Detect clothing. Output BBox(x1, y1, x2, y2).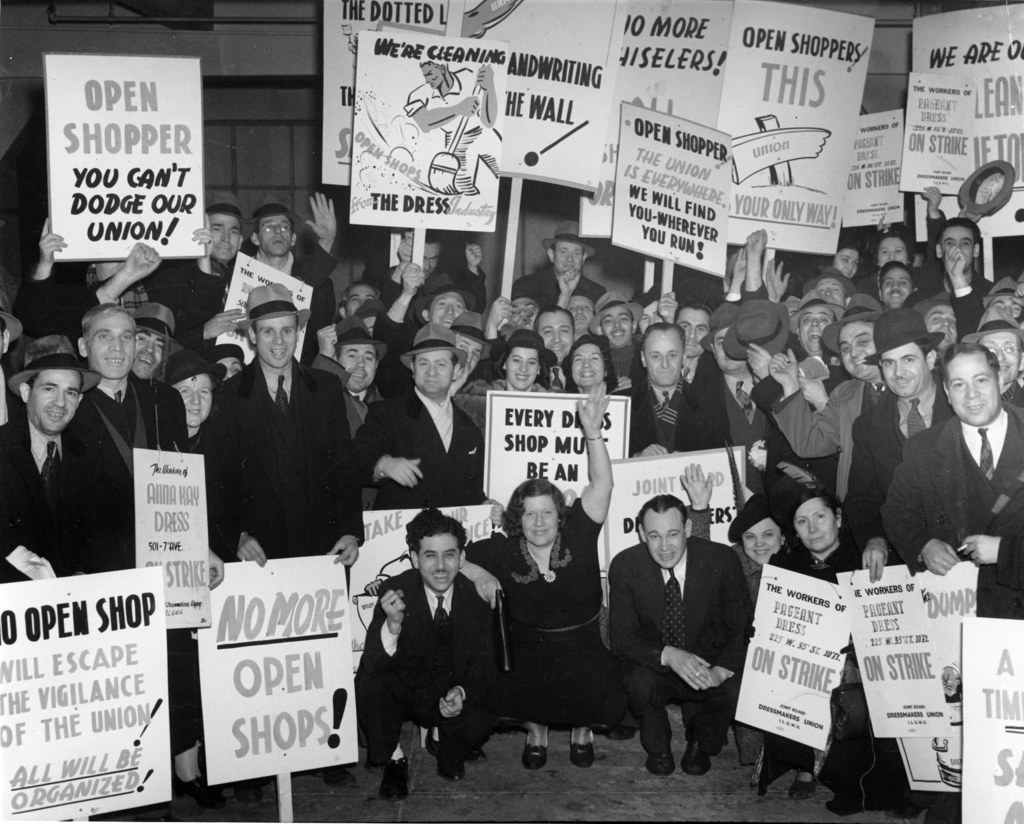
BBox(694, 381, 780, 446).
